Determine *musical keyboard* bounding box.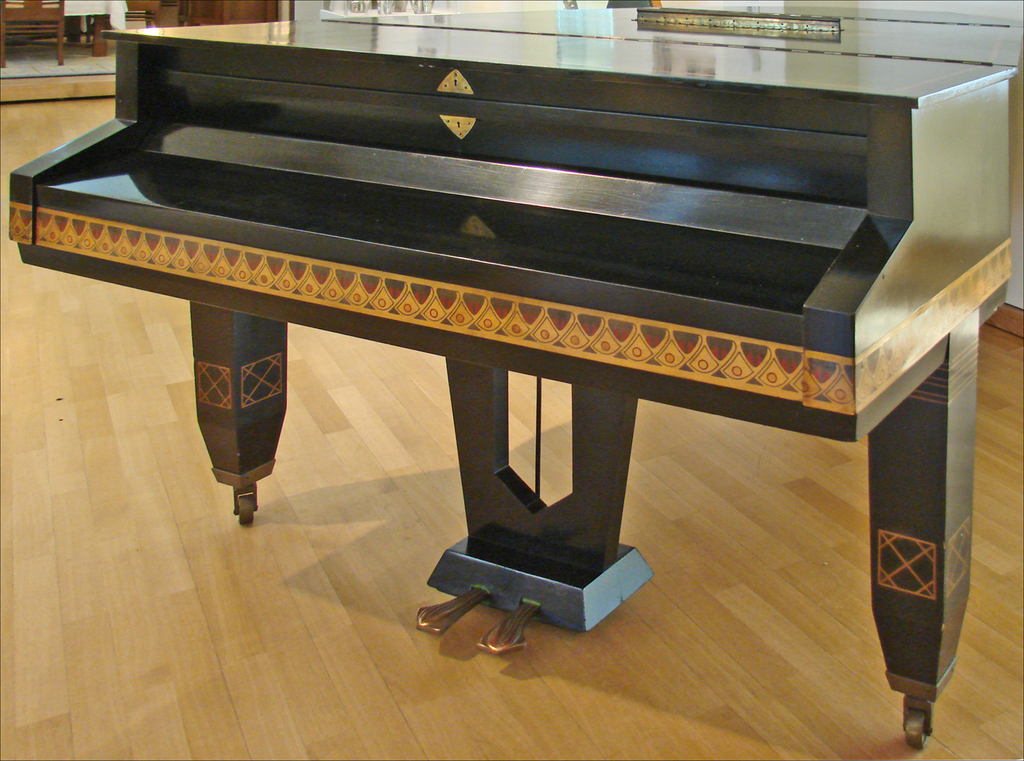
Determined: [x1=35, y1=146, x2=841, y2=345].
